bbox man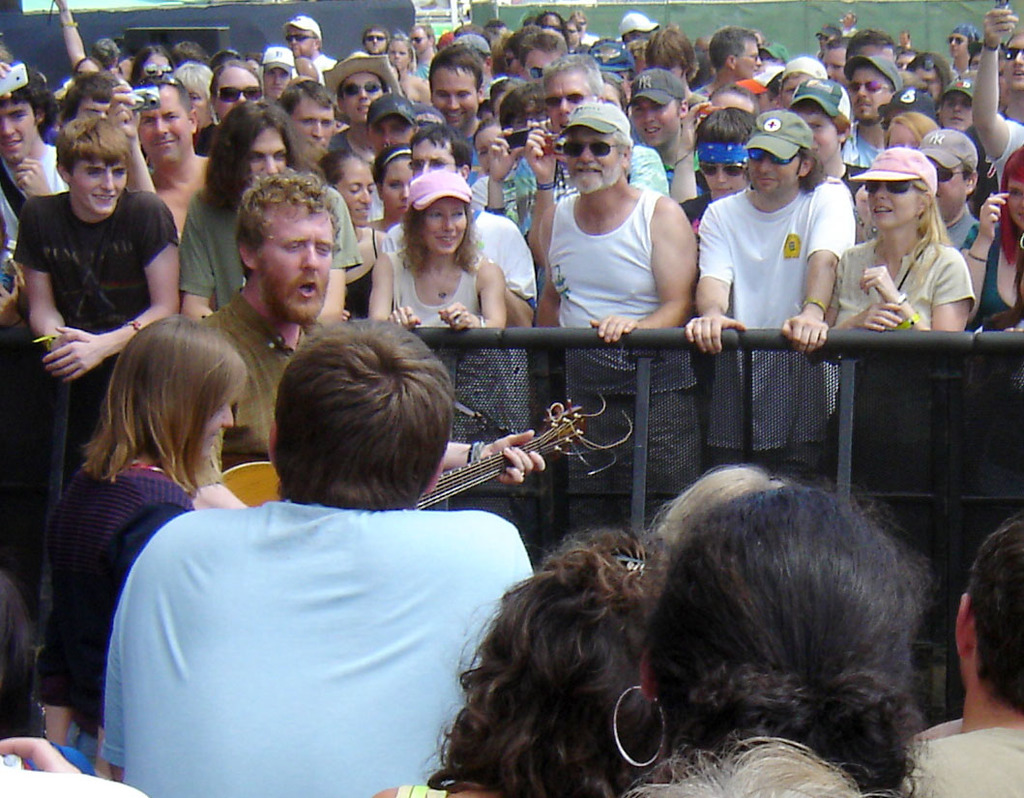
404,19,441,80
